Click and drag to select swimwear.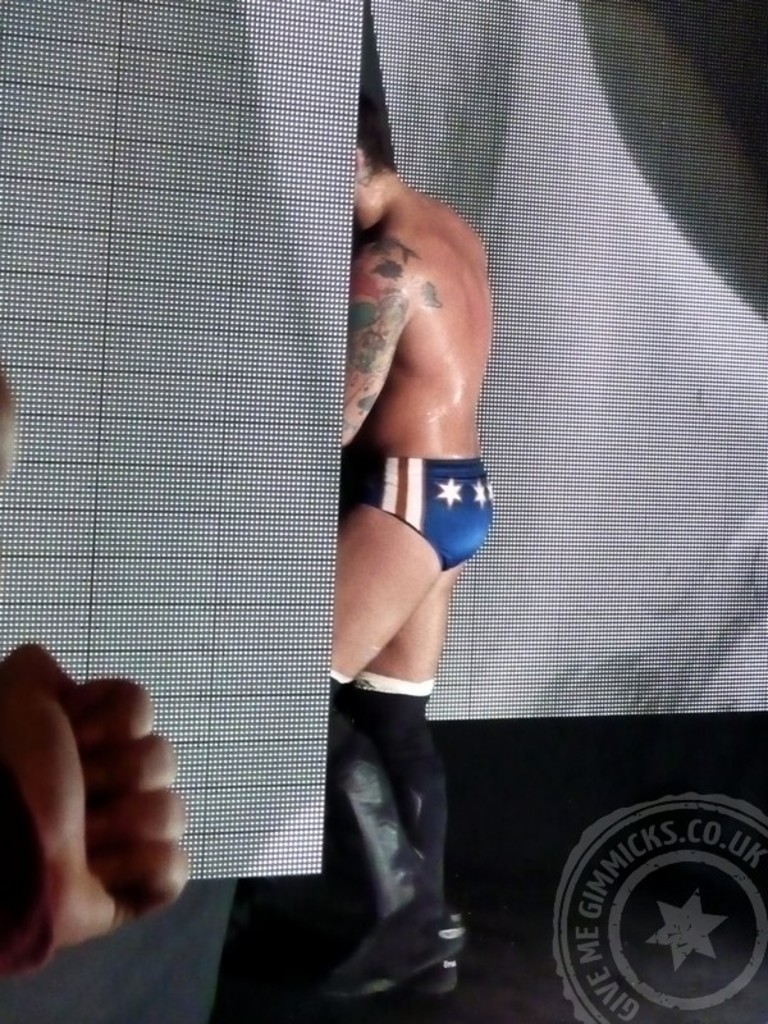
Selection: 365, 452, 494, 577.
